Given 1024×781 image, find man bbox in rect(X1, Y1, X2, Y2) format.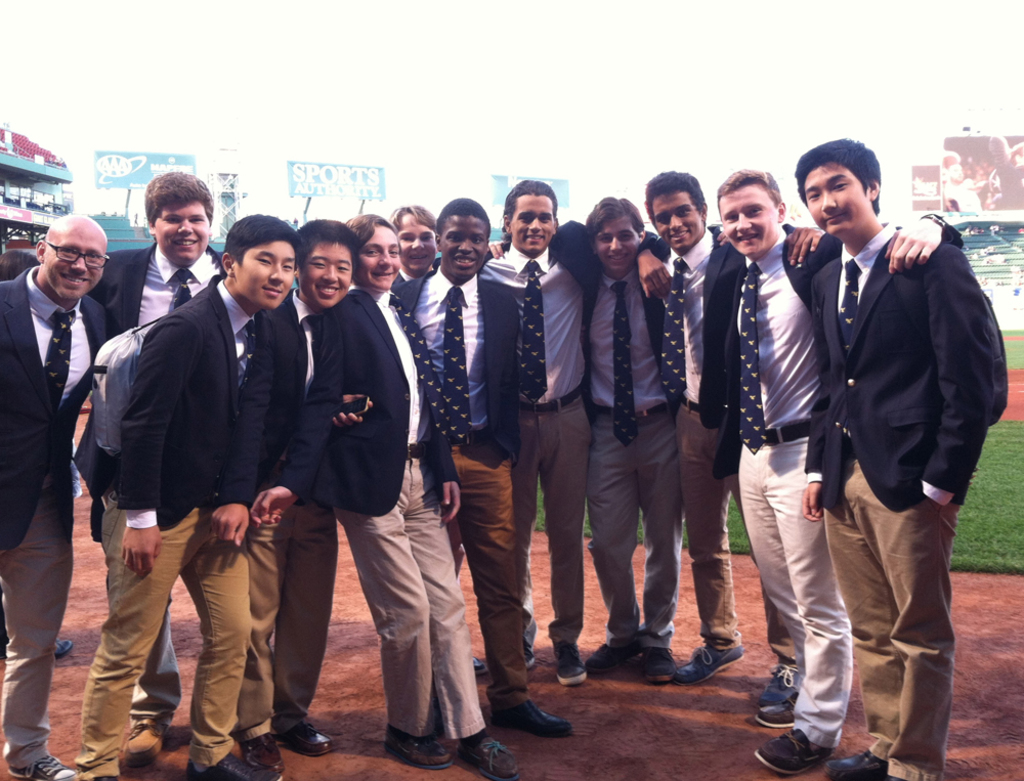
rect(387, 198, 573, 740).
